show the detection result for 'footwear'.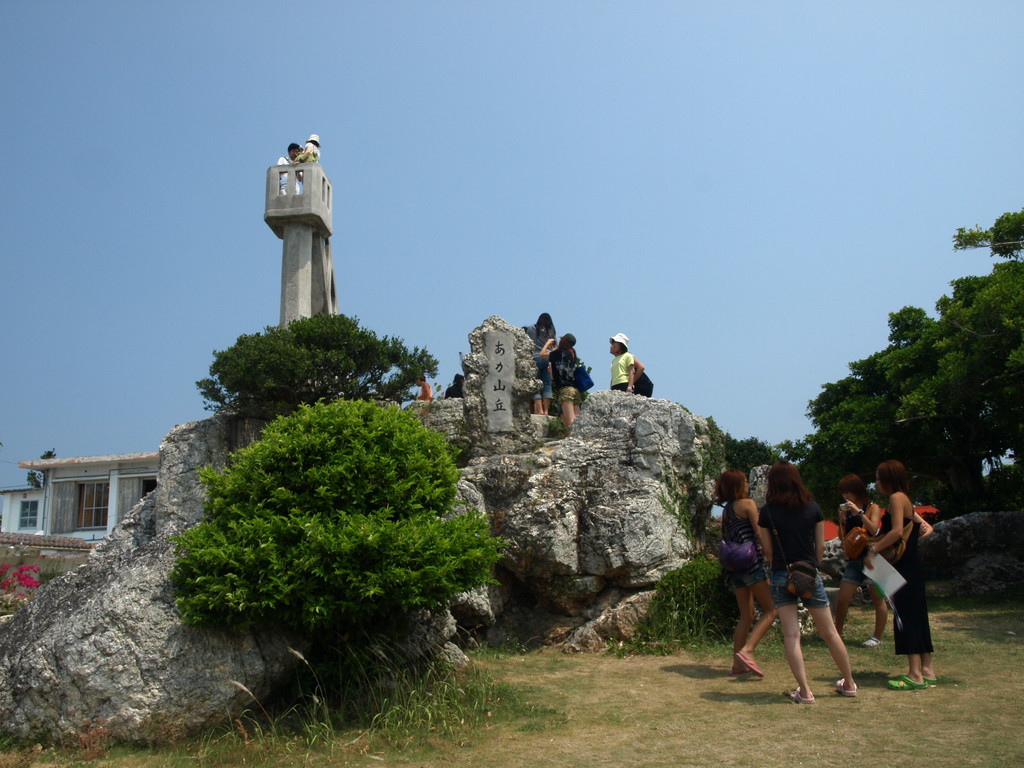
[836,675,856,698].
